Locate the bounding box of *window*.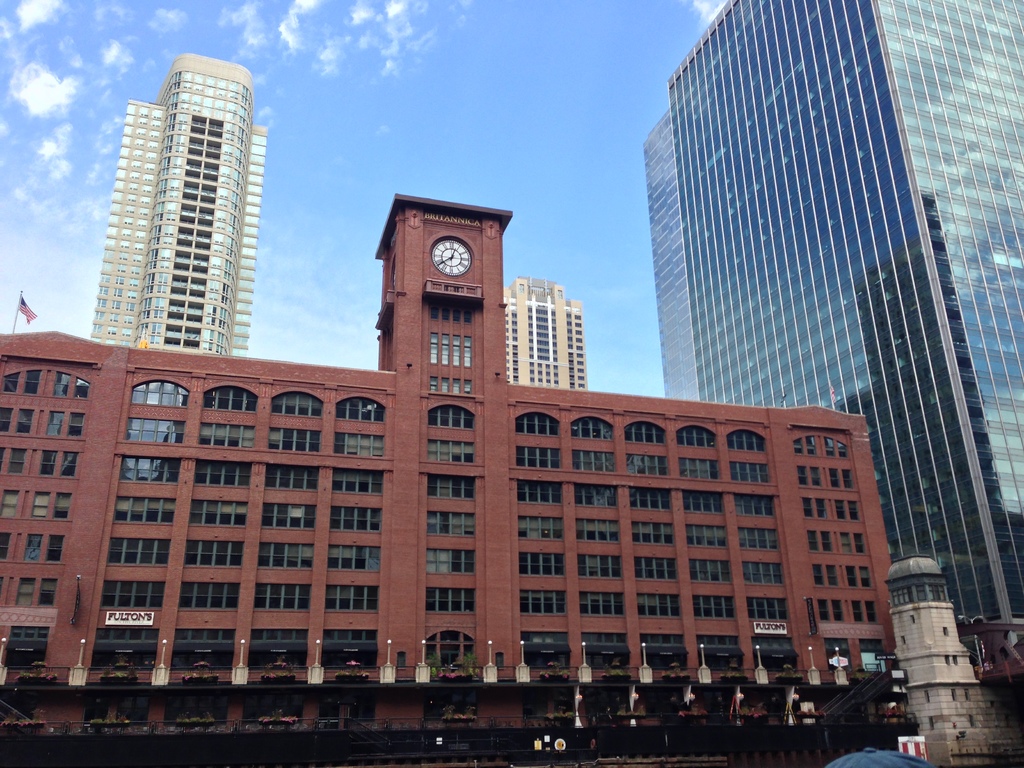
Bounding box: region(516, 445, 560, 469).
